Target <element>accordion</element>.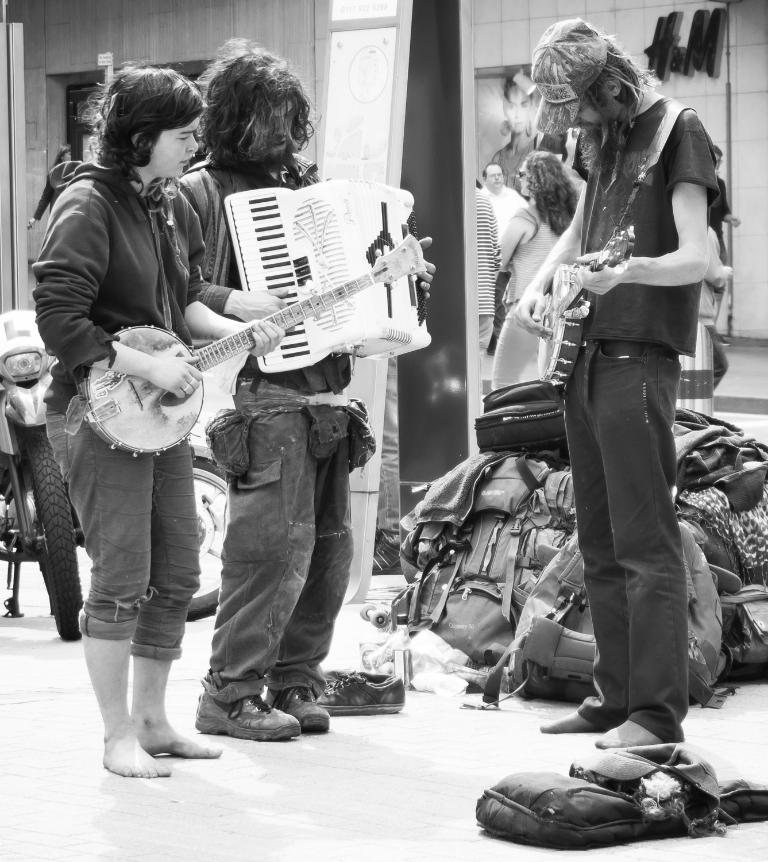
Target region: 229/171/424/371.
